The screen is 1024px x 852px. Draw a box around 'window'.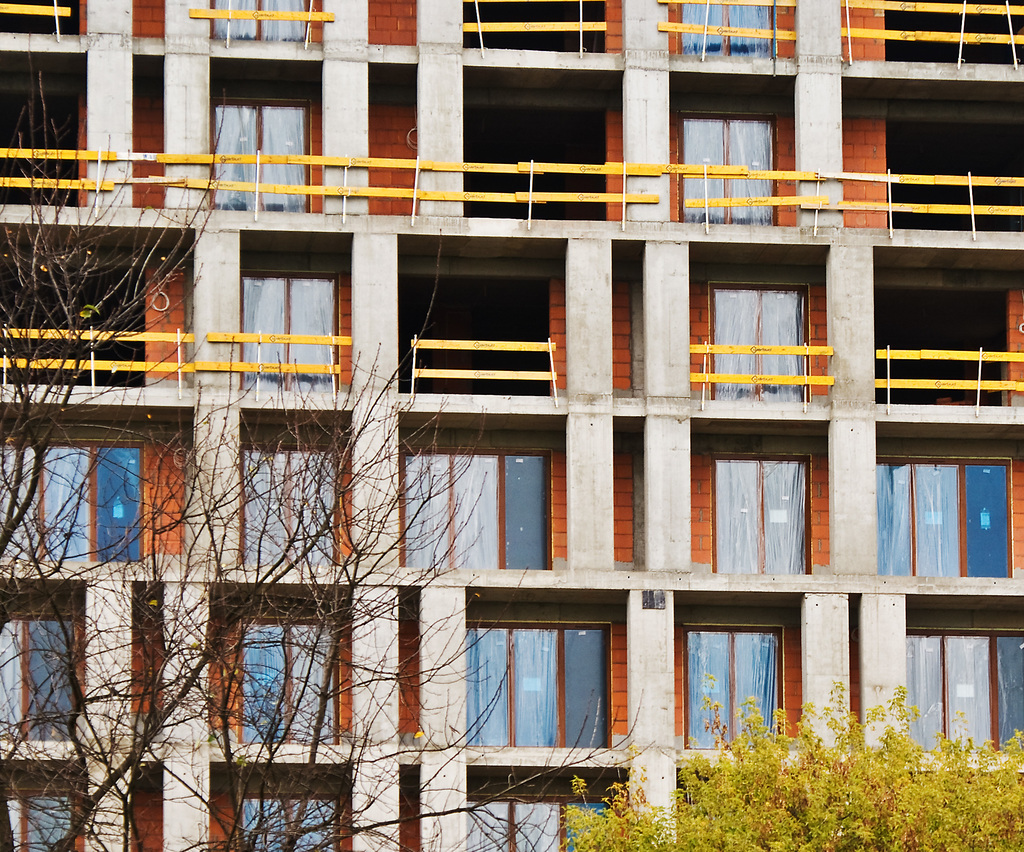
bbox=(202, 760, 362, 851).
